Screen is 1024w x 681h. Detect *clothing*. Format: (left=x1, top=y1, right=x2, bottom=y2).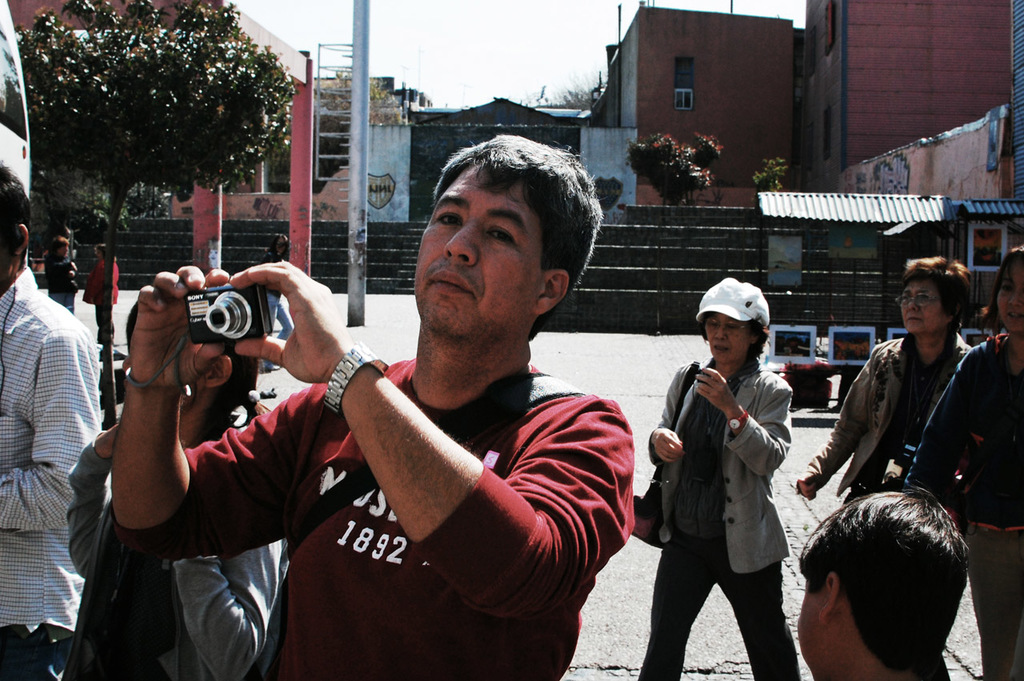
(left=631, top=537, right=800, bottom=680).
